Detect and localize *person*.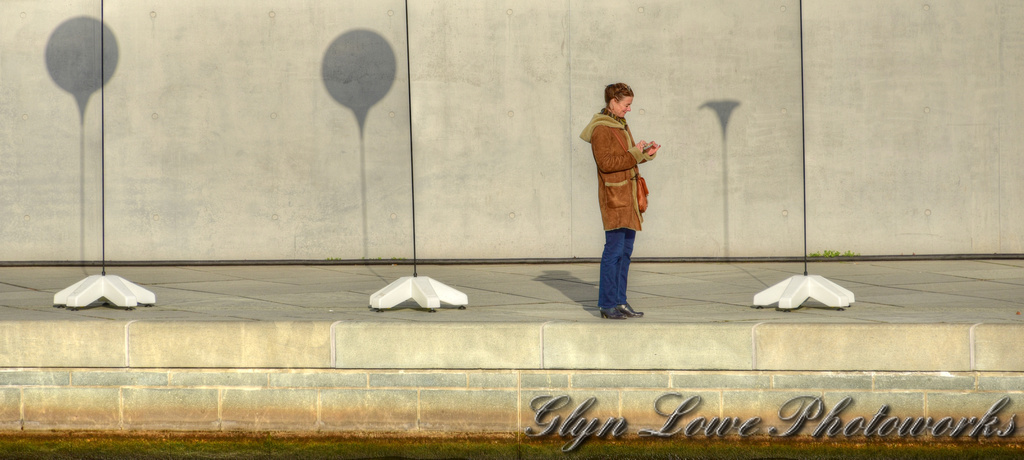
Localized at Rect(586, 77, 665, 318).
